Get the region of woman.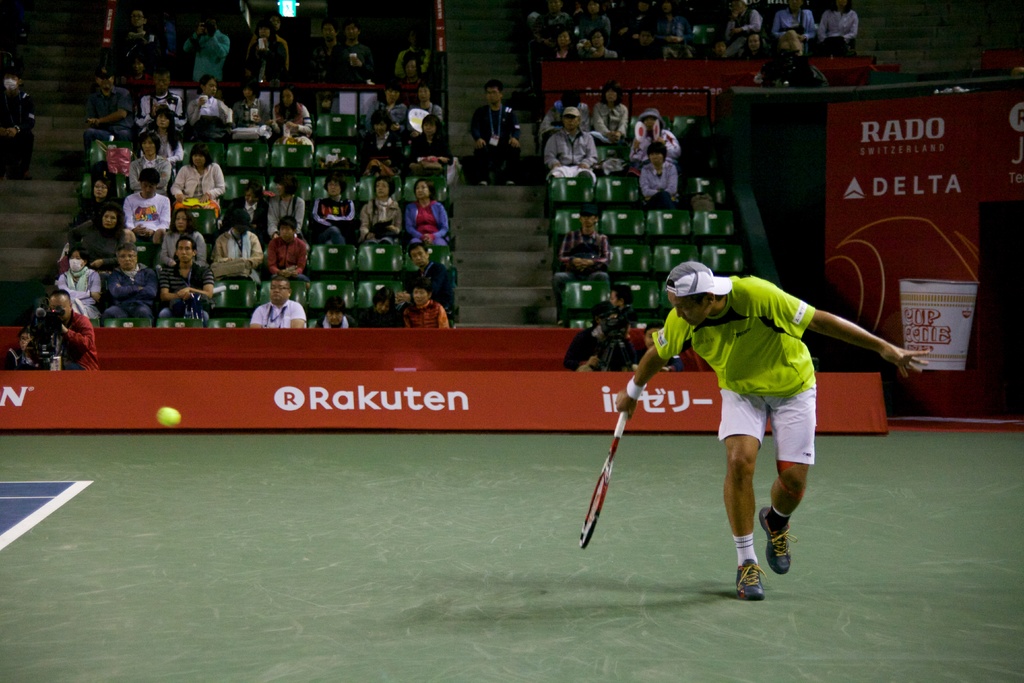
locate(586, 0, 607, 31).
